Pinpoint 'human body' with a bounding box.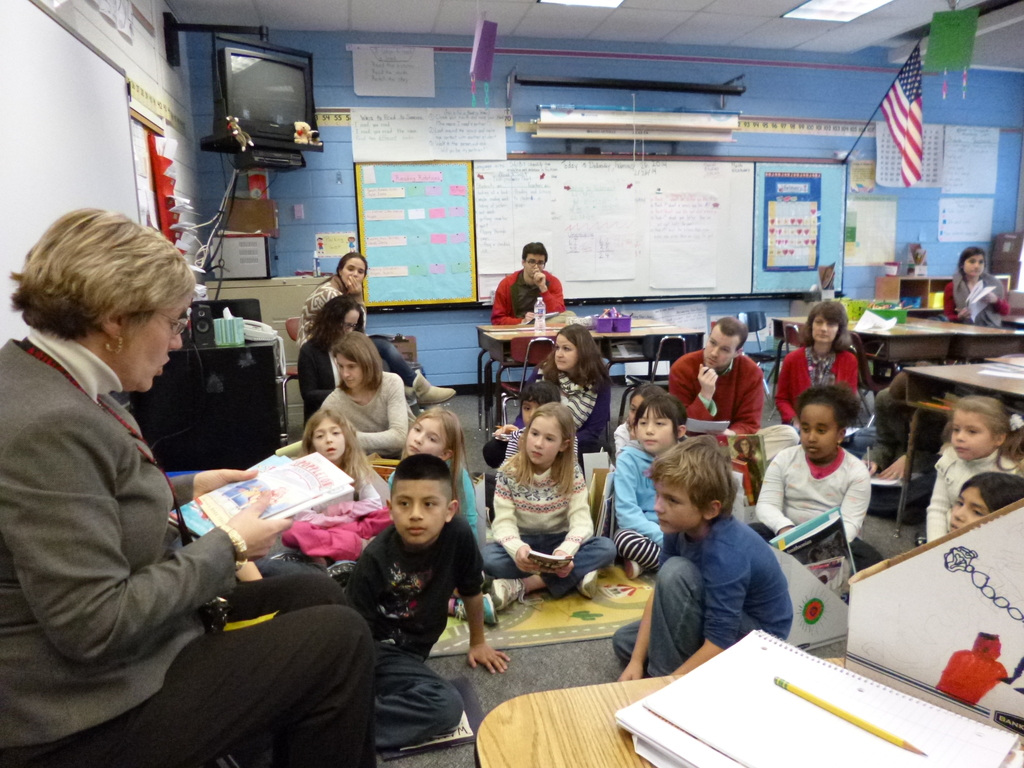
(385, 408, 487, 622).
